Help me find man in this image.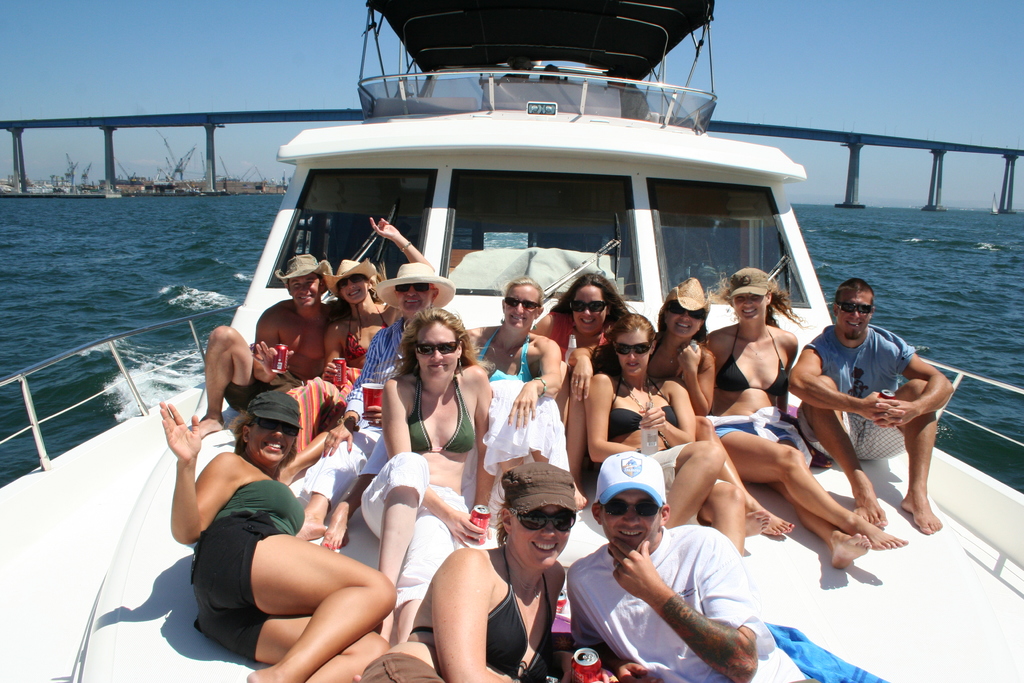
Found it: [x1=292, y1=262, x2=440, y2=551].
